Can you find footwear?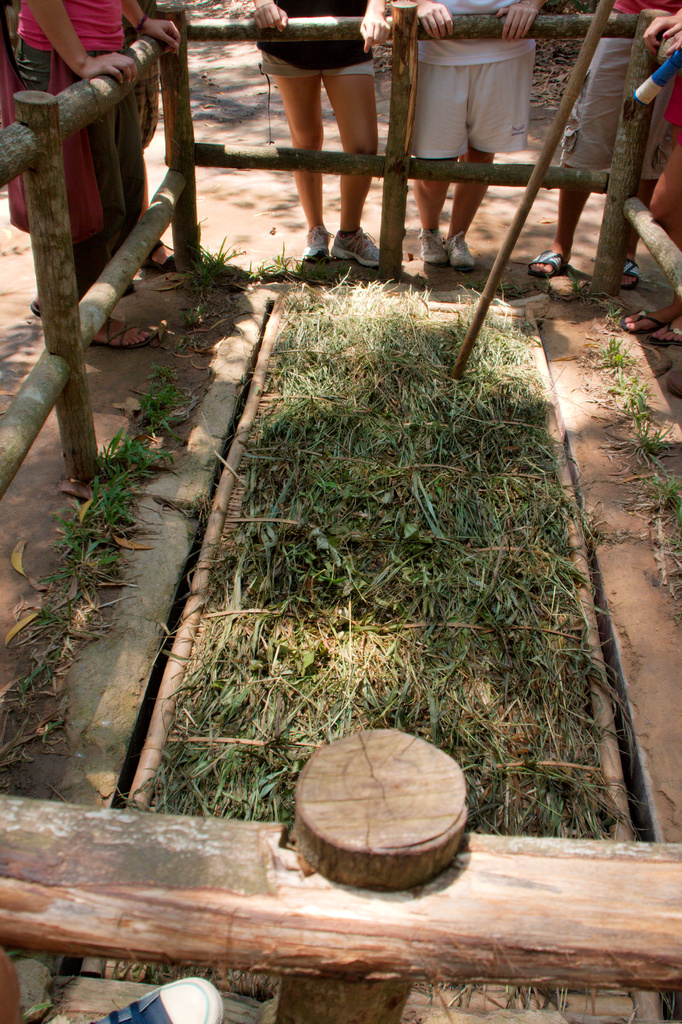
Yes, bounding box: <bbox>27, 293, 42, 323</bbox>.
